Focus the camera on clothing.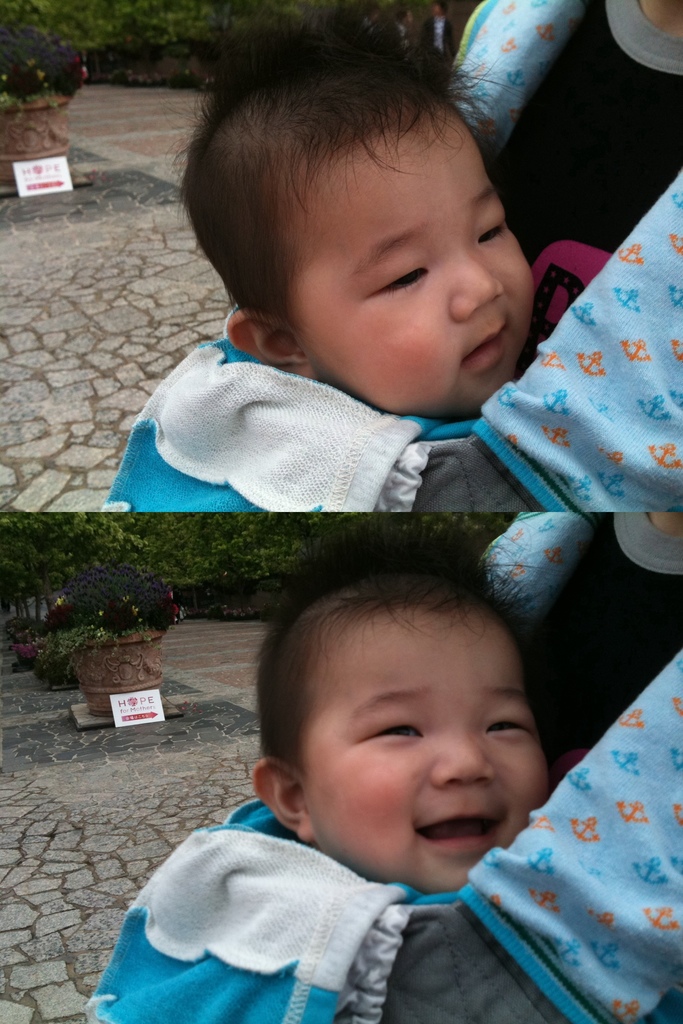
Focus region: crop(108, 719, 682, 1021).
